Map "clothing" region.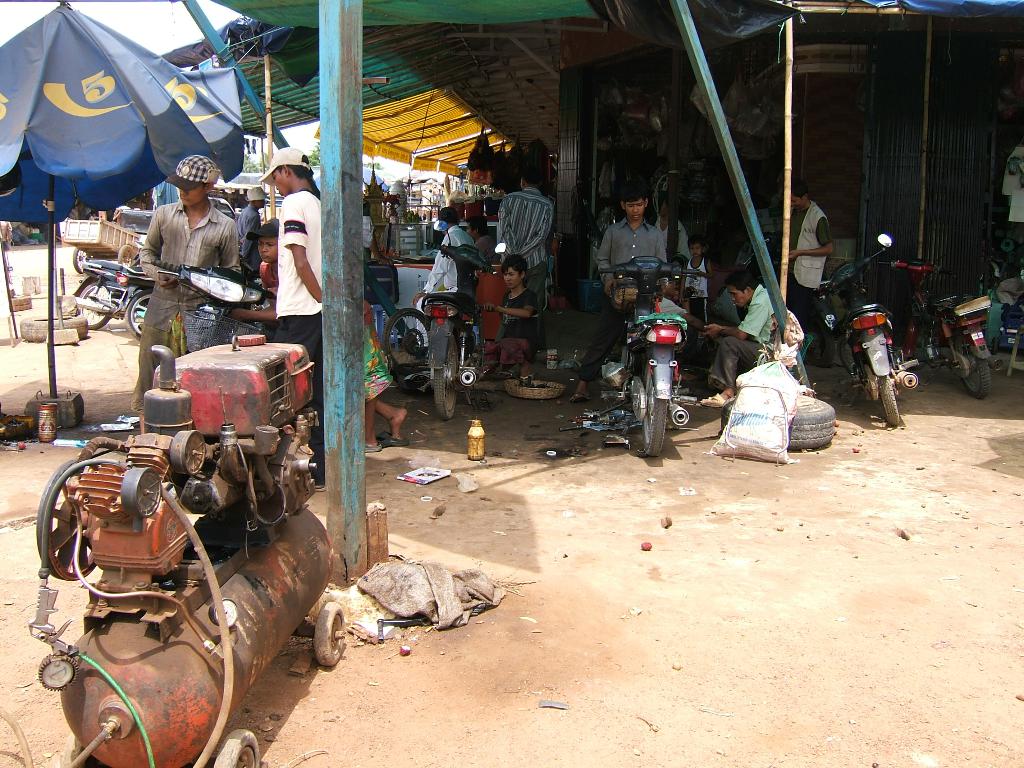
Mapped to <region>131, 198, 243, 416</region>.
